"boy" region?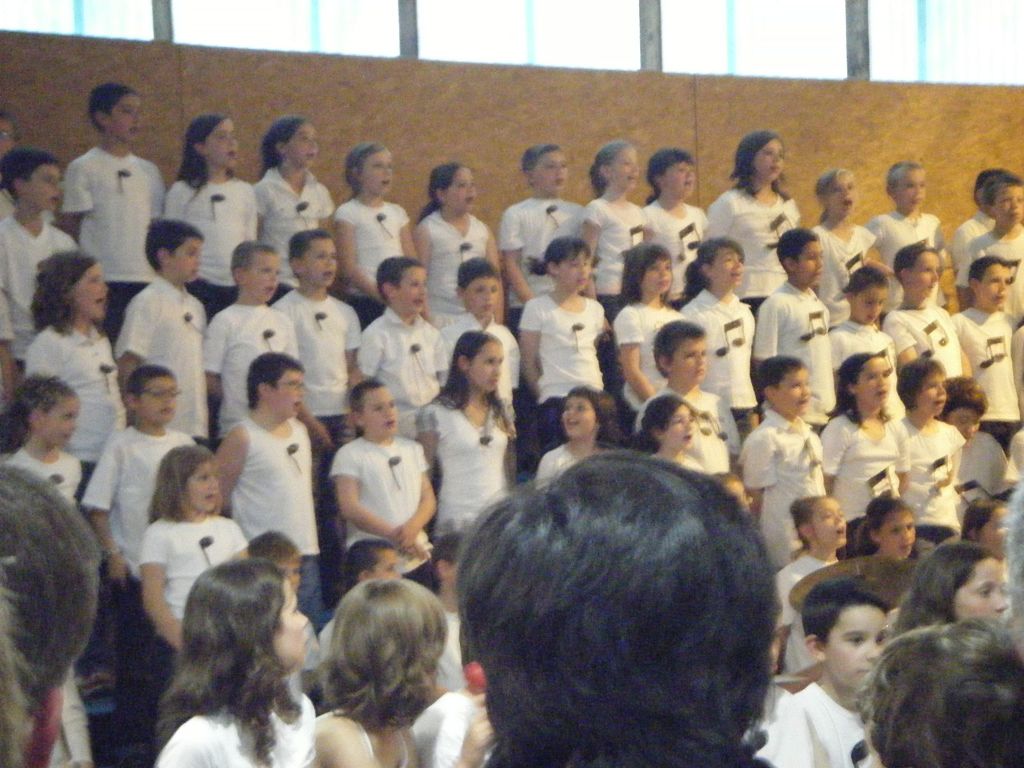
{"left": 201, "top": 349, "right": 324, "bottom": 595}
